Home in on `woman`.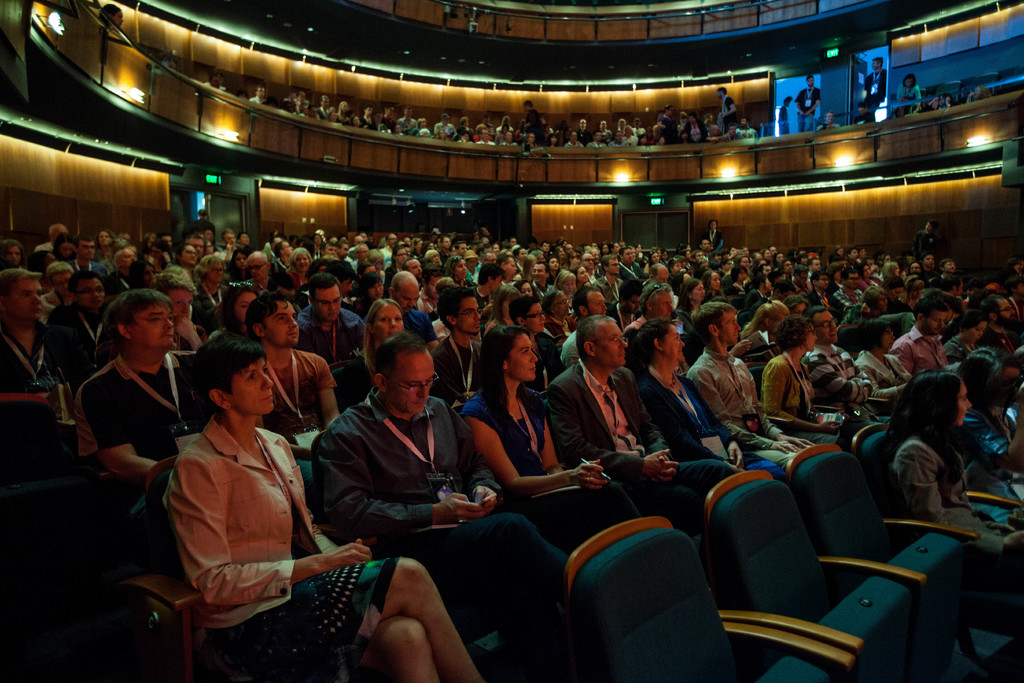
Homed in at crop(163, 328, 485, 682).
